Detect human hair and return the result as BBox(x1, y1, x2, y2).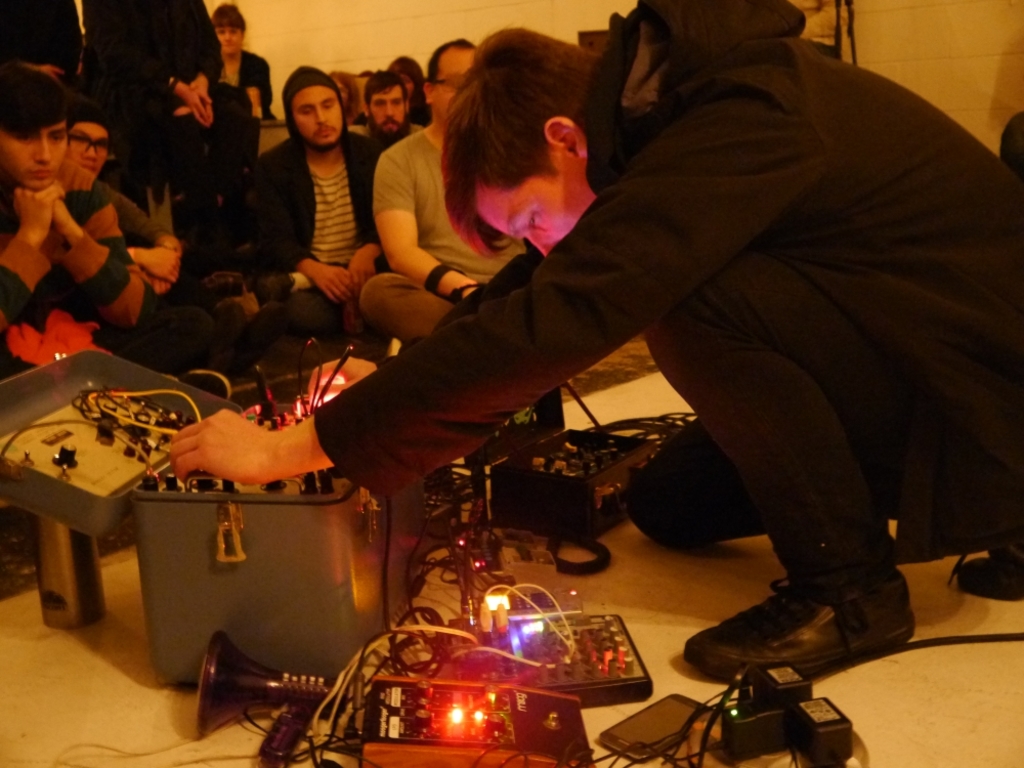
BBox(0, 56, 68, 137).
